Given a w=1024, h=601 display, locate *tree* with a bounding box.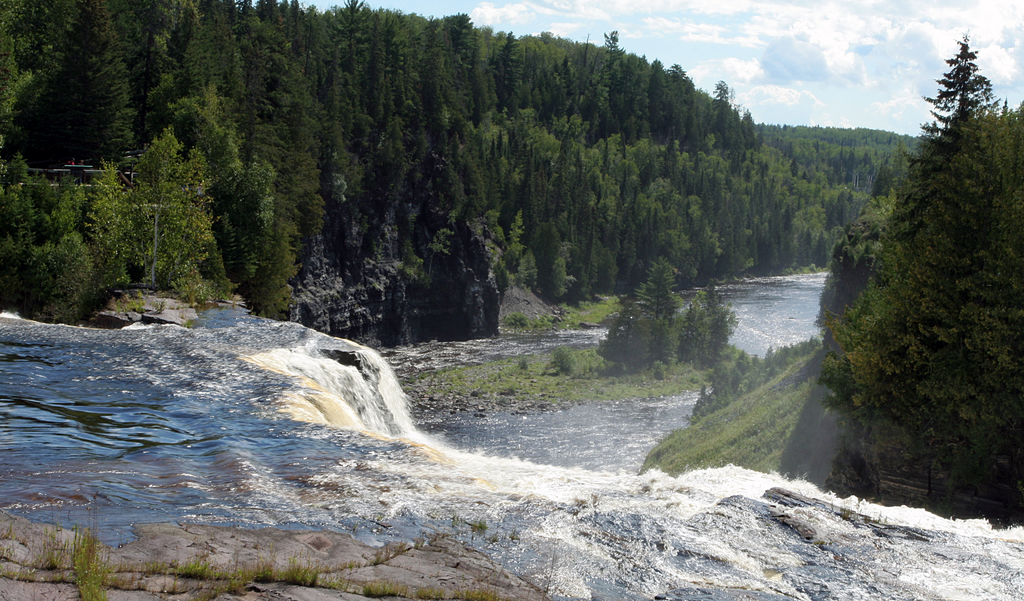
Located: <bbox>653, 155, 707, 283</bbox>.
